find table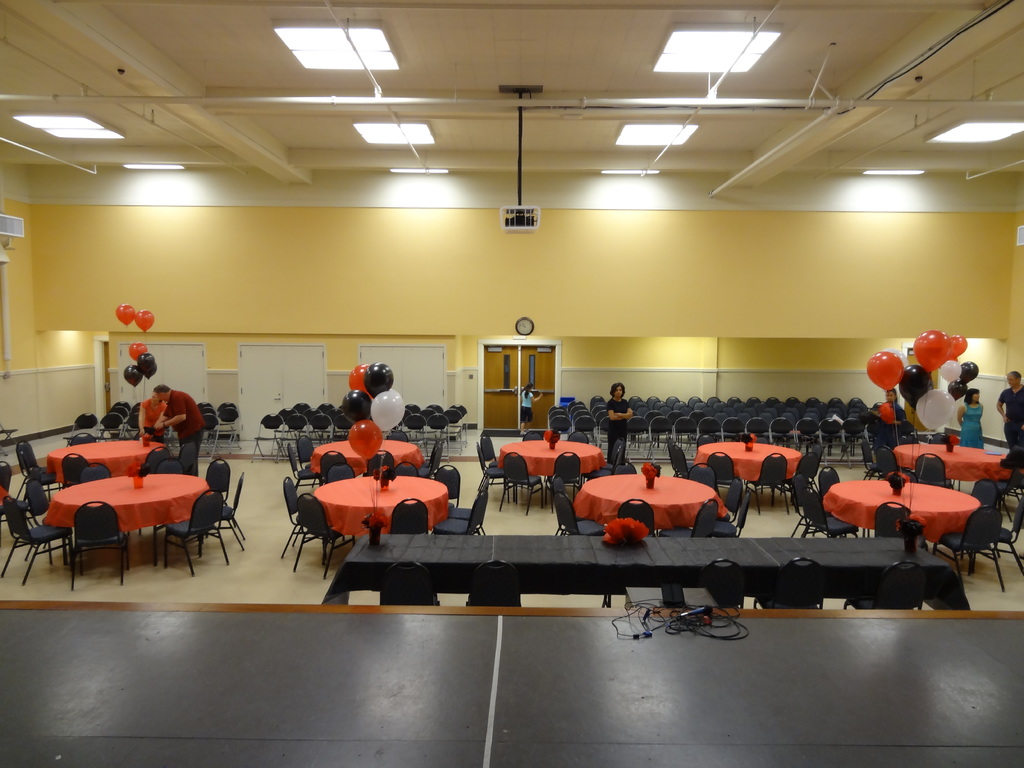
region(573, 468, 726, 532)
